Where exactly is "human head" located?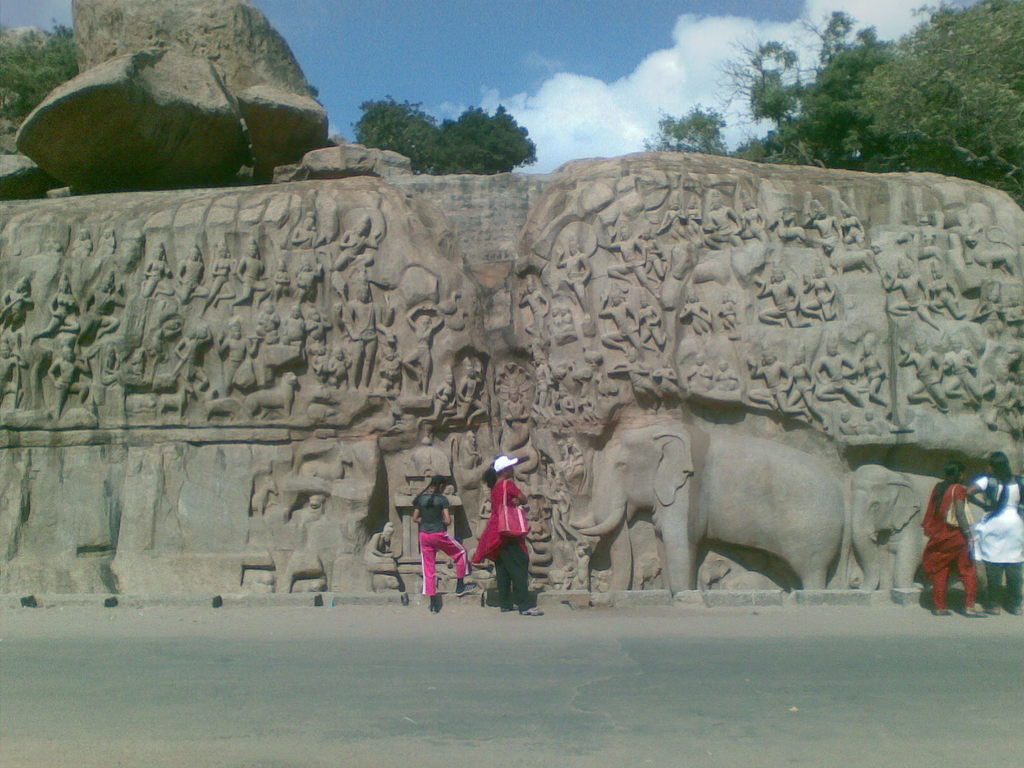
Its bounding box is {"left": 216, "top": 246, "right": 227, "bottom": 259}.
